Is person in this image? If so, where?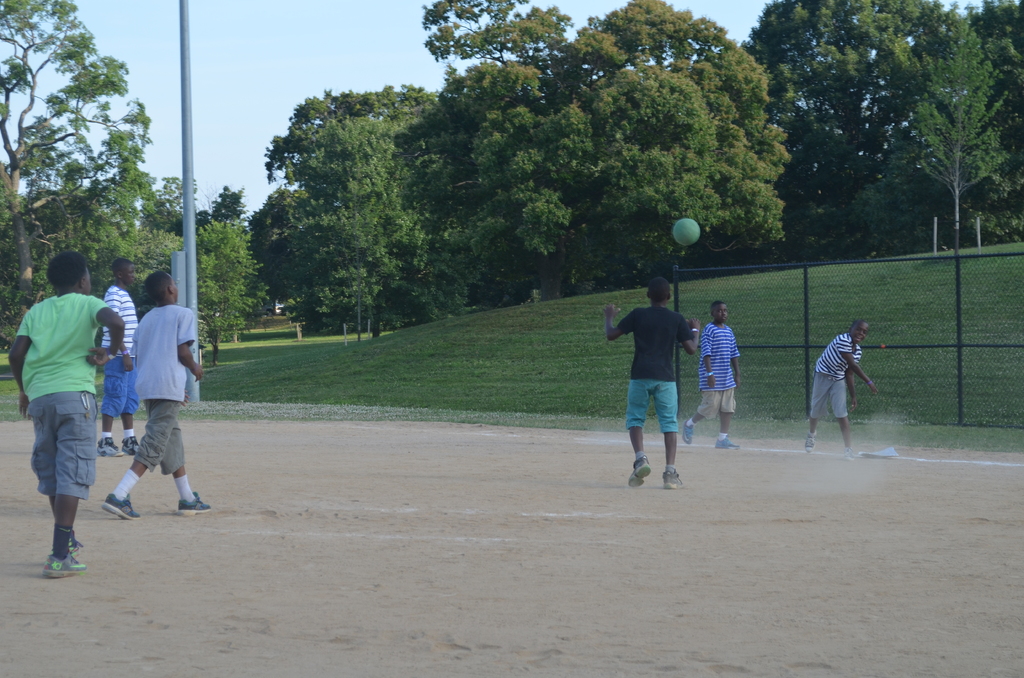
Yes, at box(108, 273, 223, 523).
